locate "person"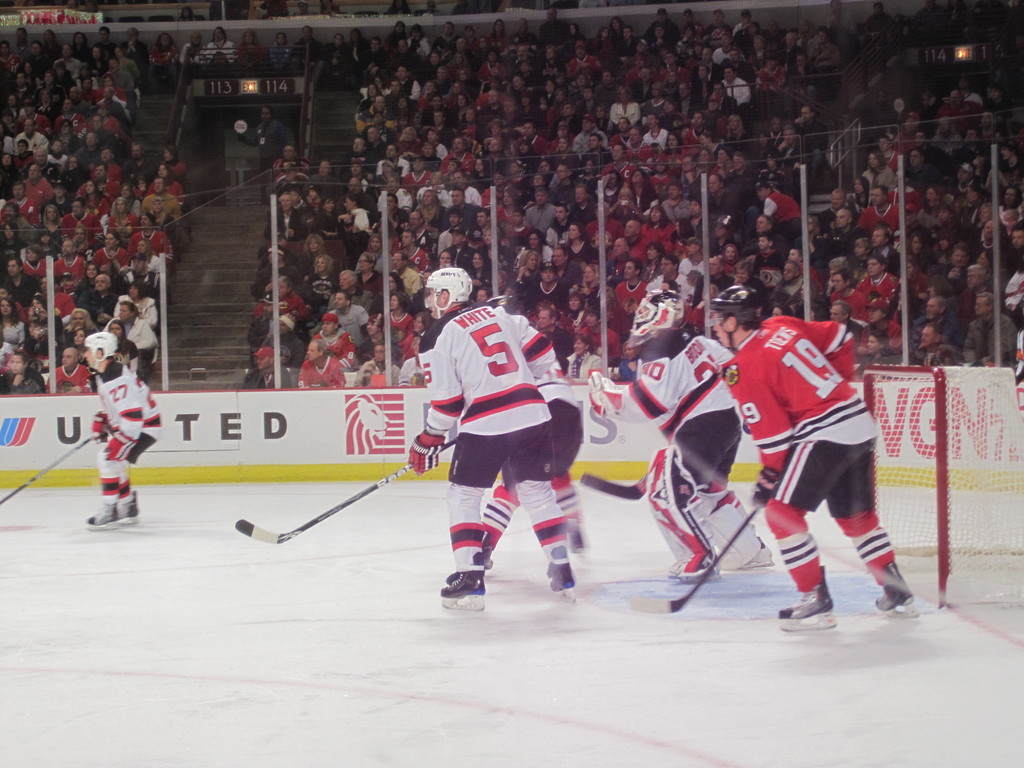
[408,268,580,607]
